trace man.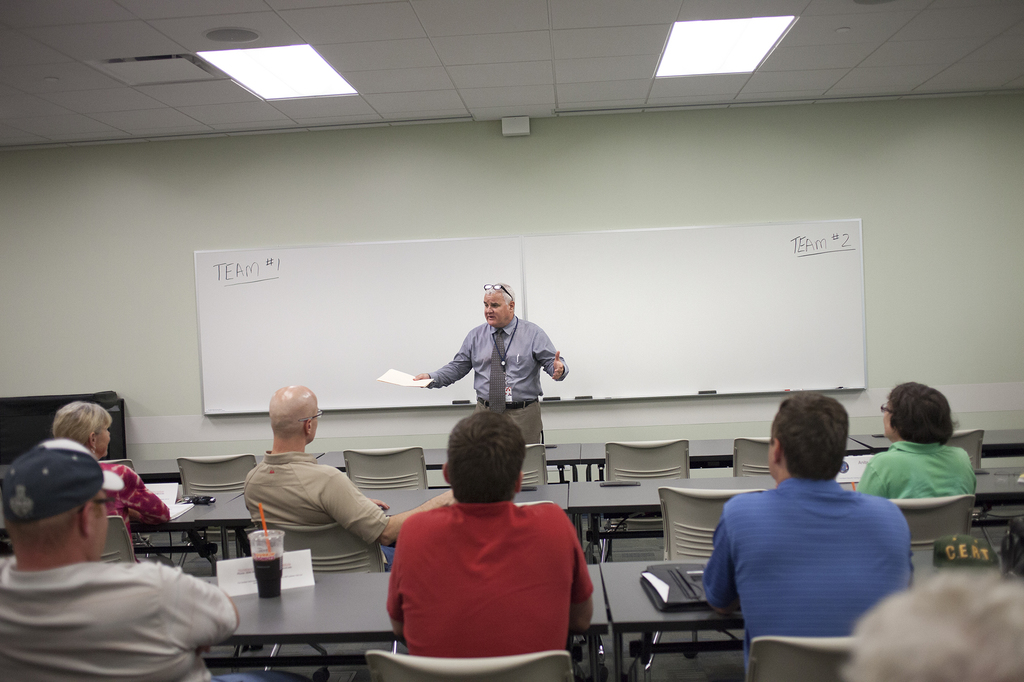
Traced to {"left": 241, "top": 384, "right": 392, "bottom": 552}.
